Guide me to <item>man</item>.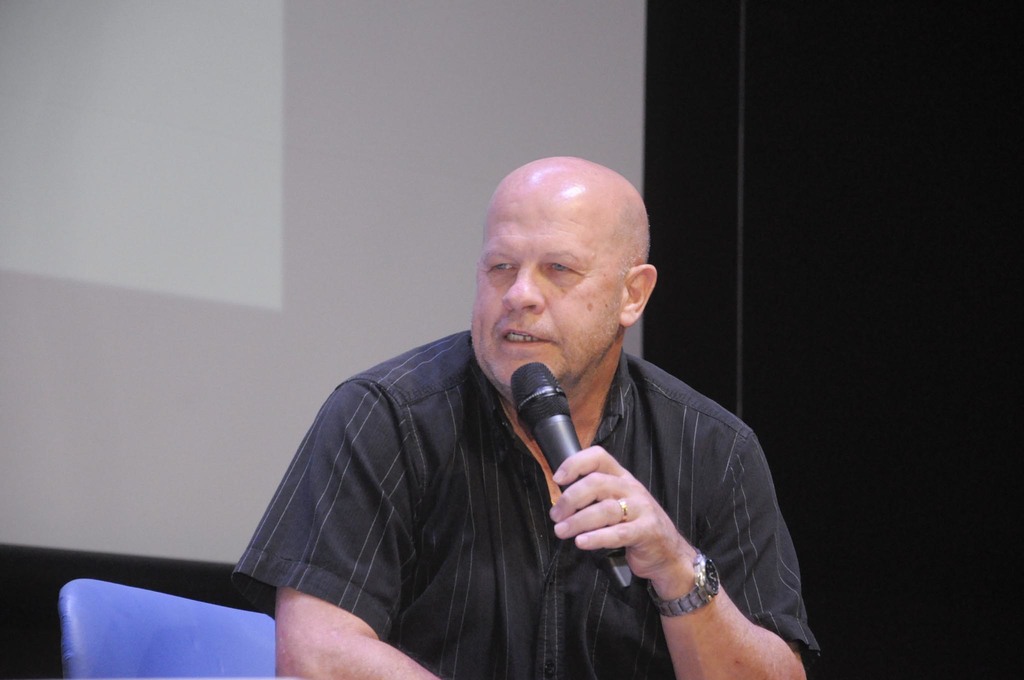
Guidance: <bbox>227, 148, 831, 679</bbox>.
